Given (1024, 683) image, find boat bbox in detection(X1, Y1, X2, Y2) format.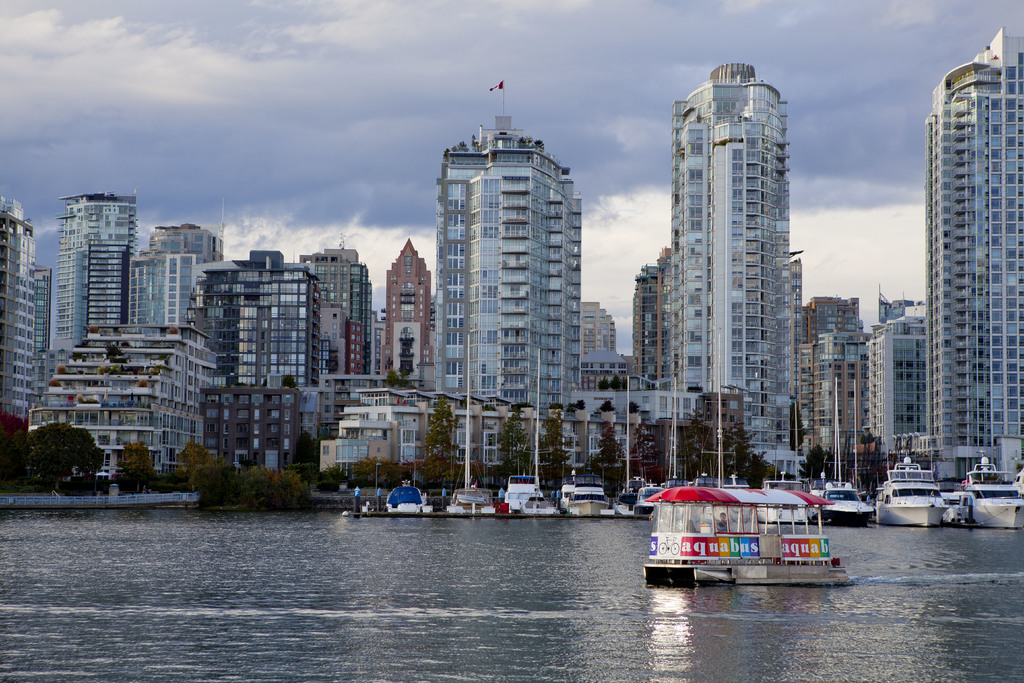
detection(560, 477, 579, 508).
